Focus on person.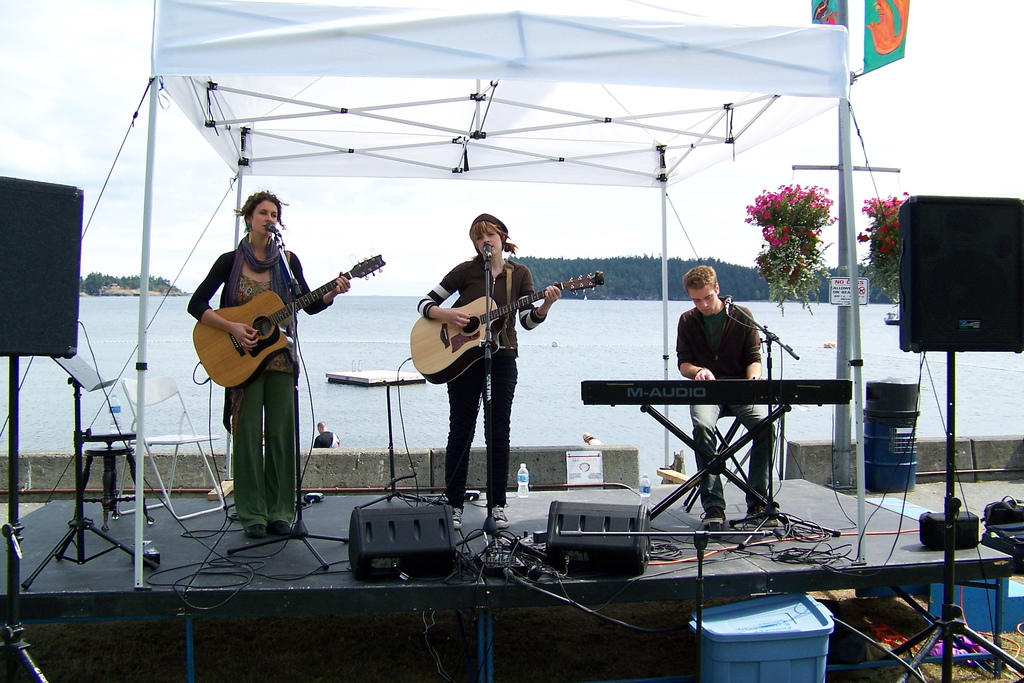
Focused at select_region(414, 211, 565, 538).
